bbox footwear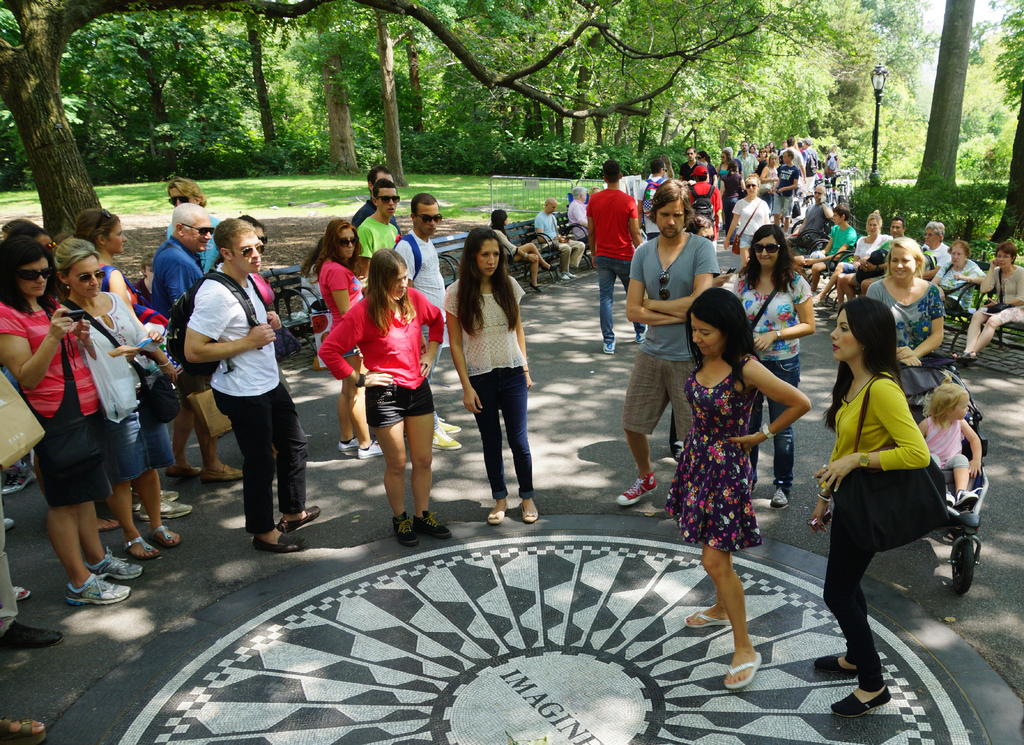
pyautogui.locateOnScreen(956, 350, 975, 362)
